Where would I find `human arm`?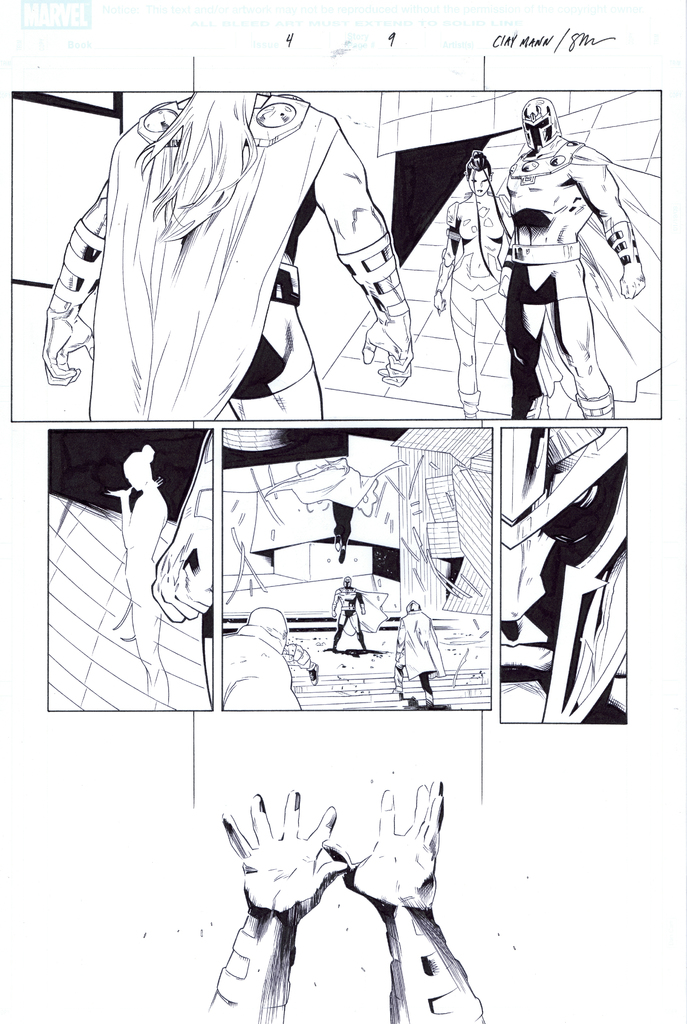
At [x1=565, y1=146, x2=647, y2=301].
